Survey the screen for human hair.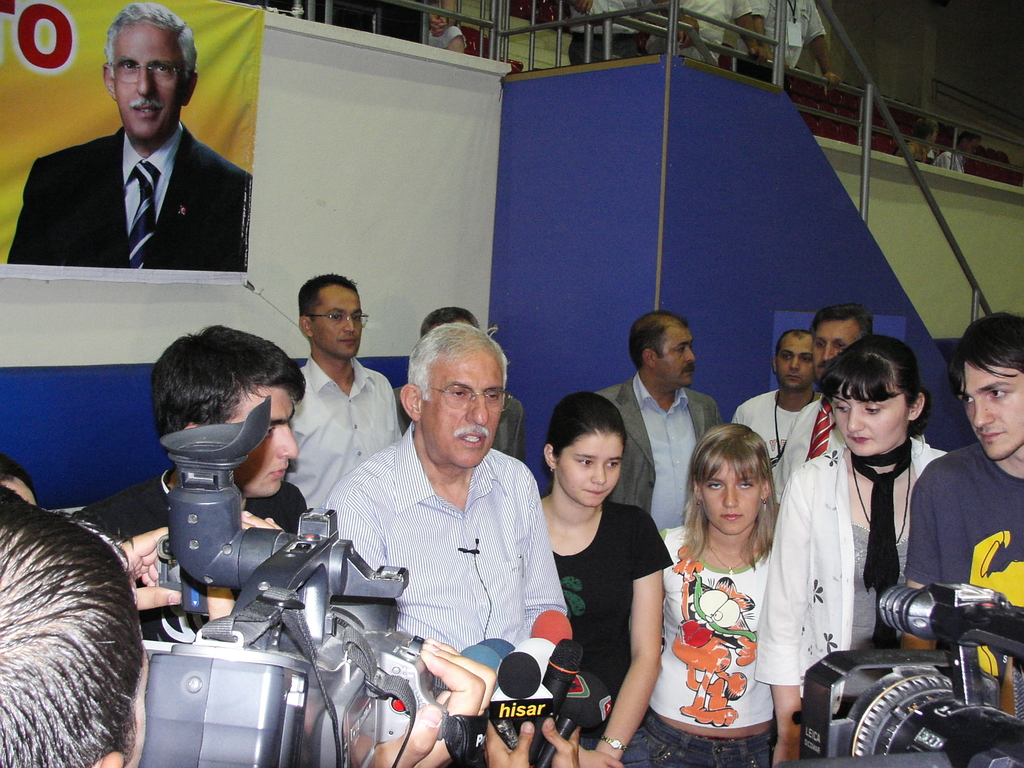
Survey found: detection(543, 390, 627, 468).
